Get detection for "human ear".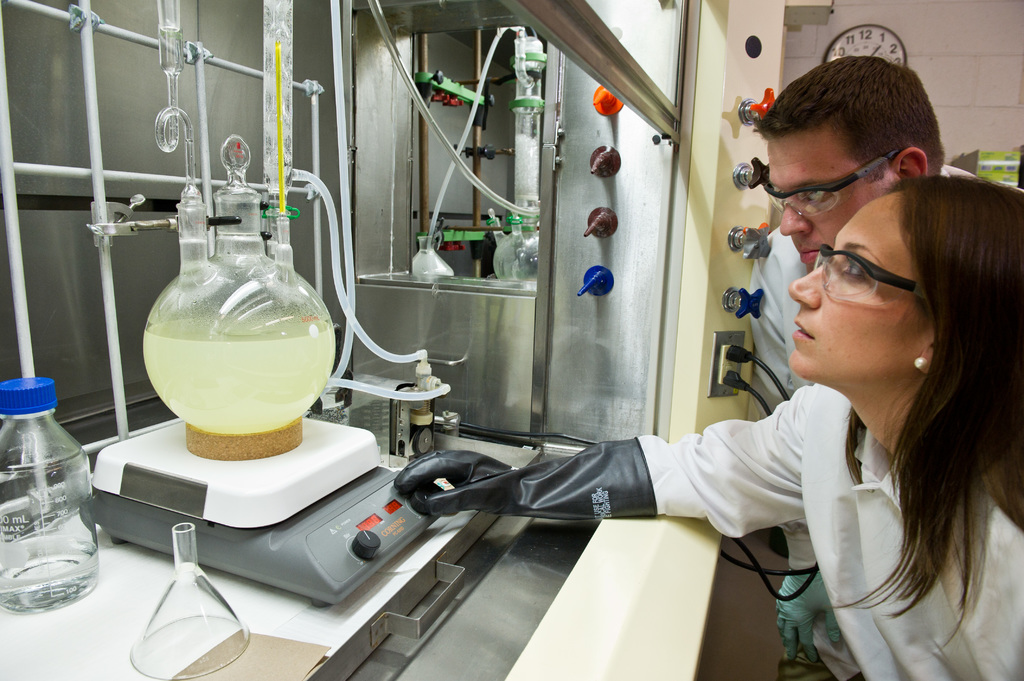
Detection: 892 147 927 179.
